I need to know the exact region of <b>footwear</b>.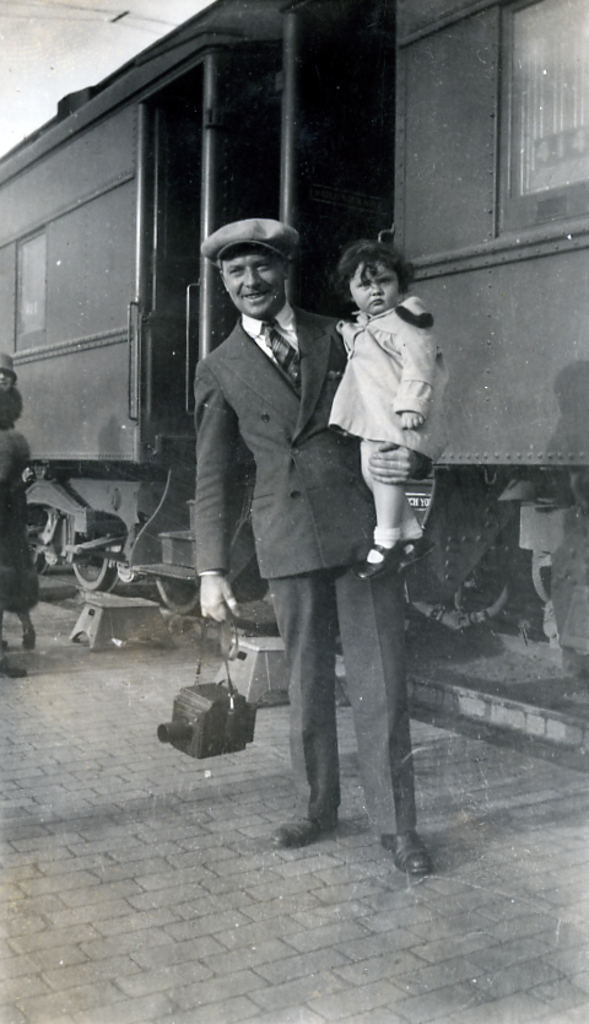
Region: pyautogui.locateOnScreen(23, 626, 34, 650).
